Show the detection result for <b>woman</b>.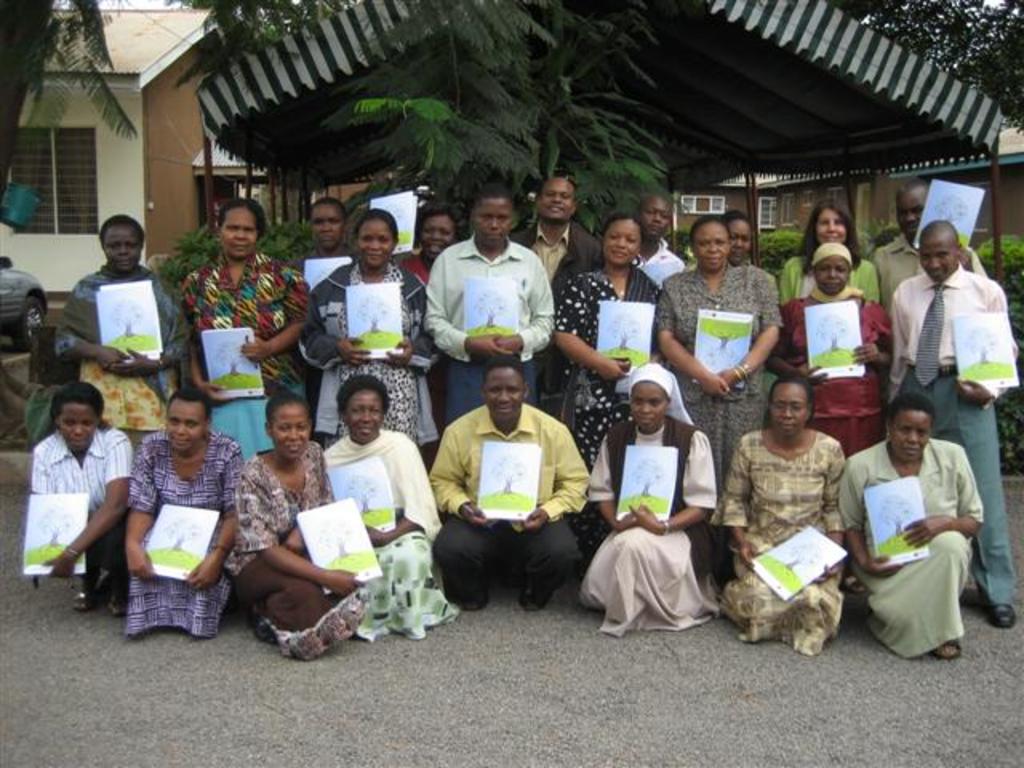
locate(570, 363, 723, 648).
